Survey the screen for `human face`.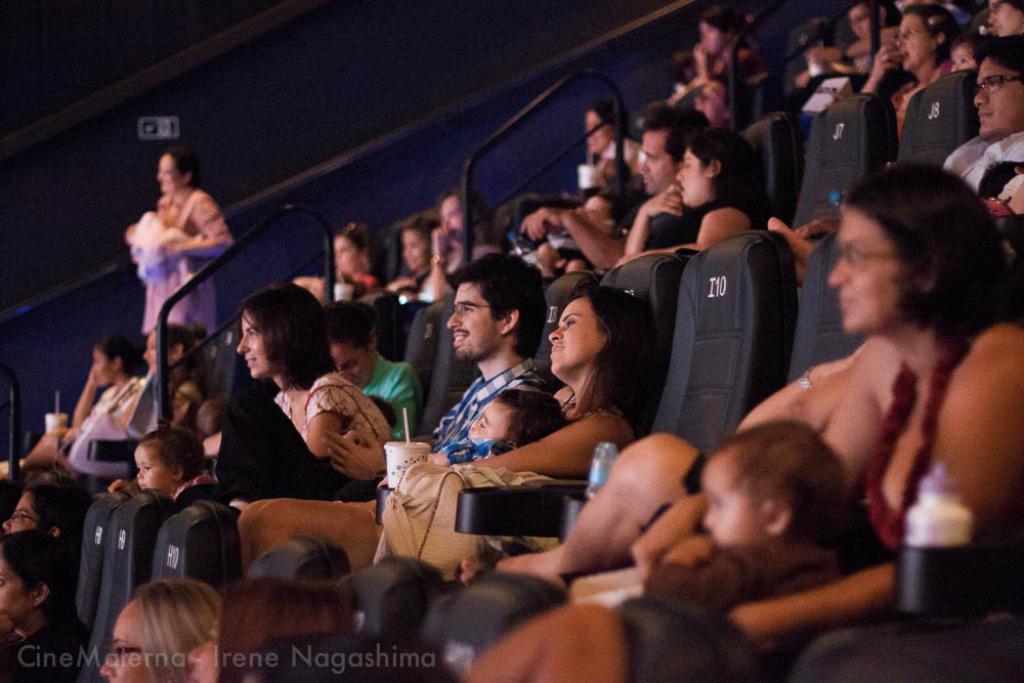
Survey found: 0 490 36 530.
